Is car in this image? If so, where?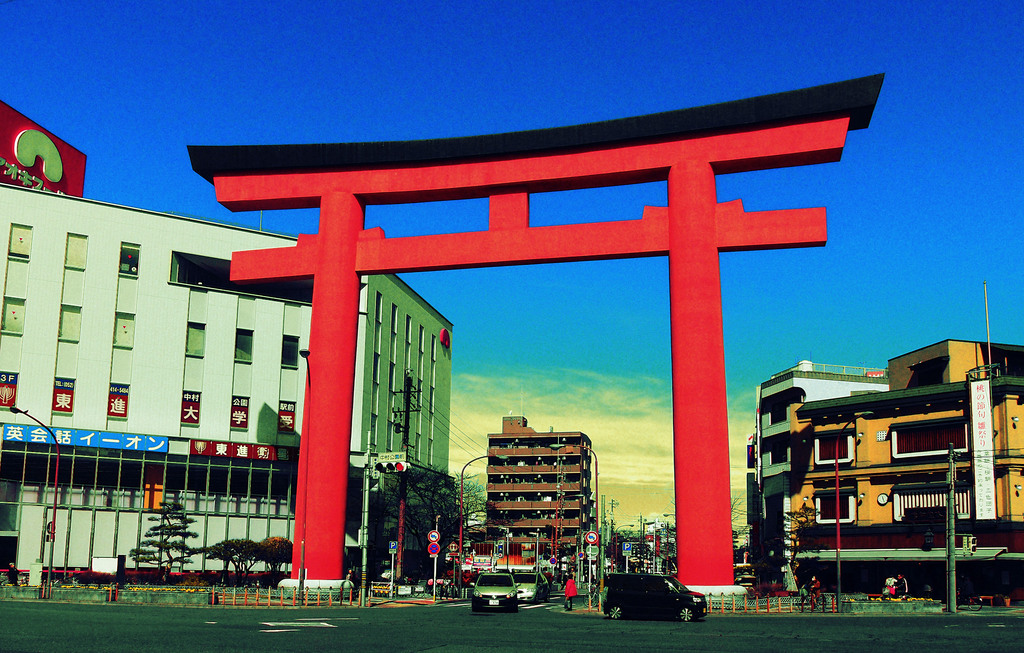
Yes, at [left=472, top=573, right=516, bottom=608].
